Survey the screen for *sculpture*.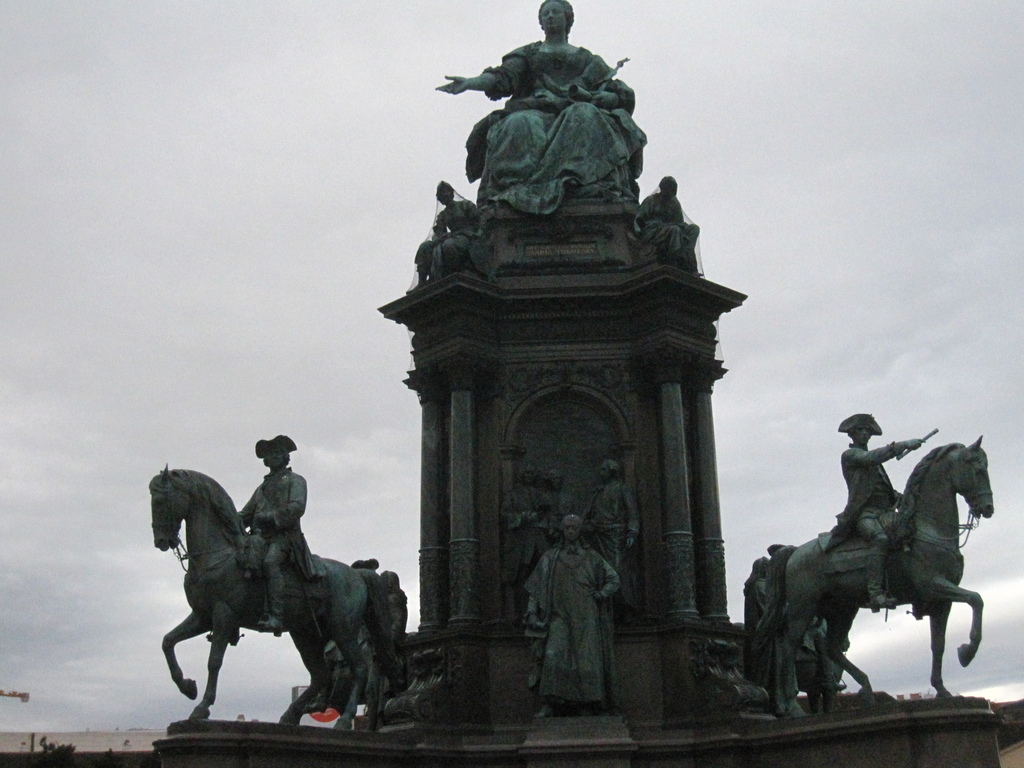
Survey found: left=763, top=392, right=996, bottom=722.
